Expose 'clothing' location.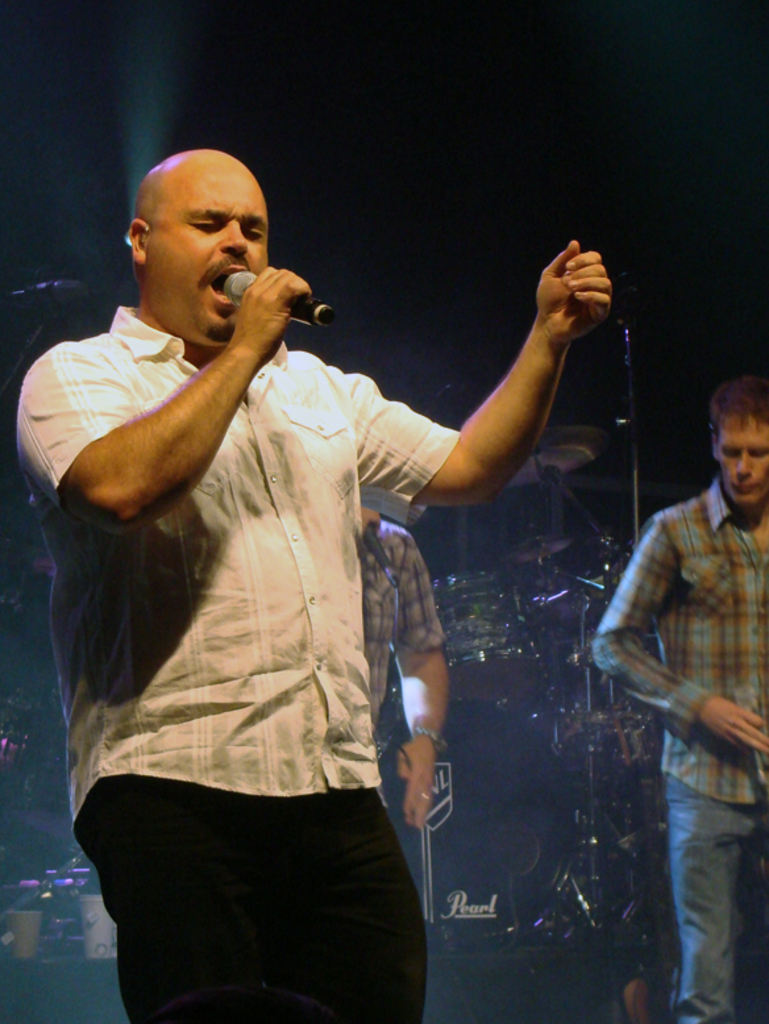
Exposed at bbox=(359, 528, 440, 725).
